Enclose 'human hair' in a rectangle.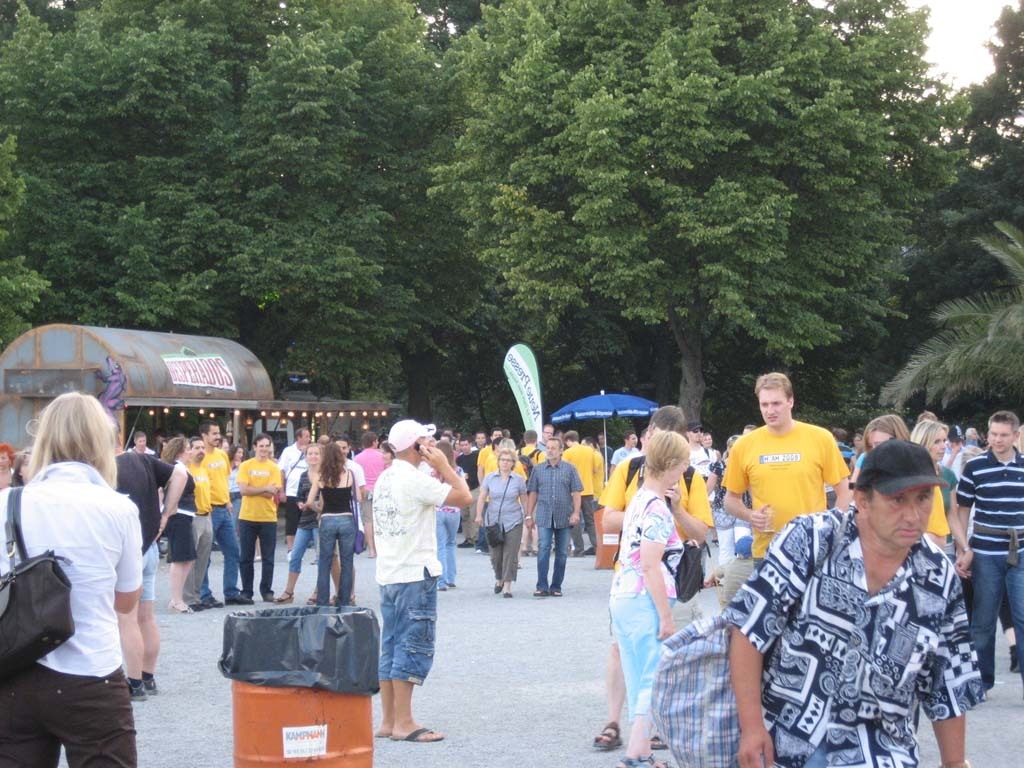
(left=225, top=442, right=243, bottom=457).
